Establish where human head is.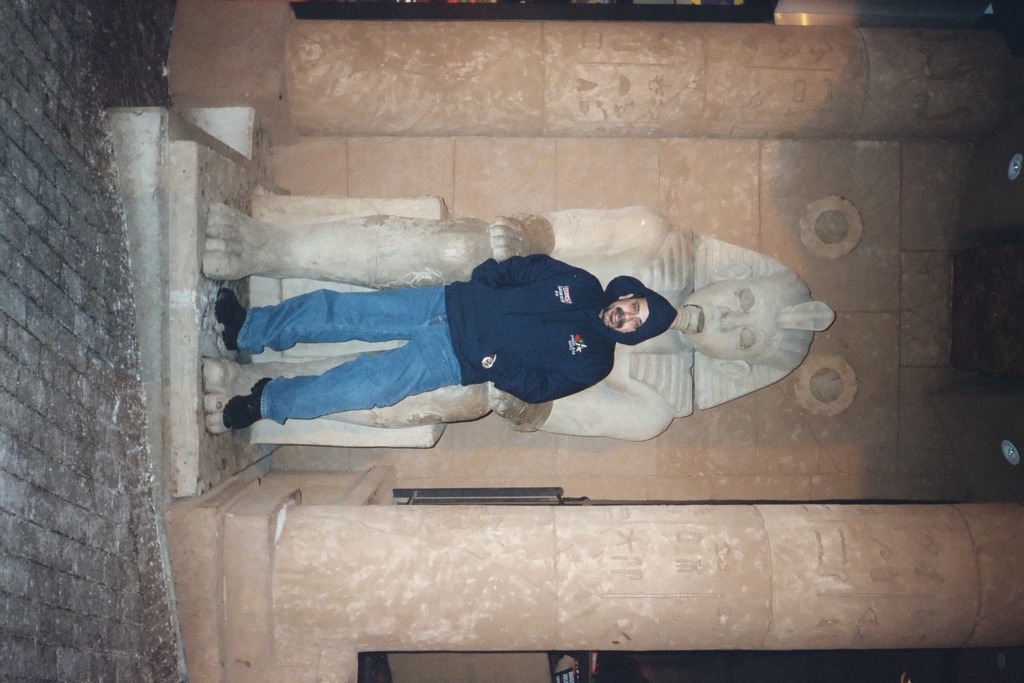
Established at <box>671,259,799,384</box>.
